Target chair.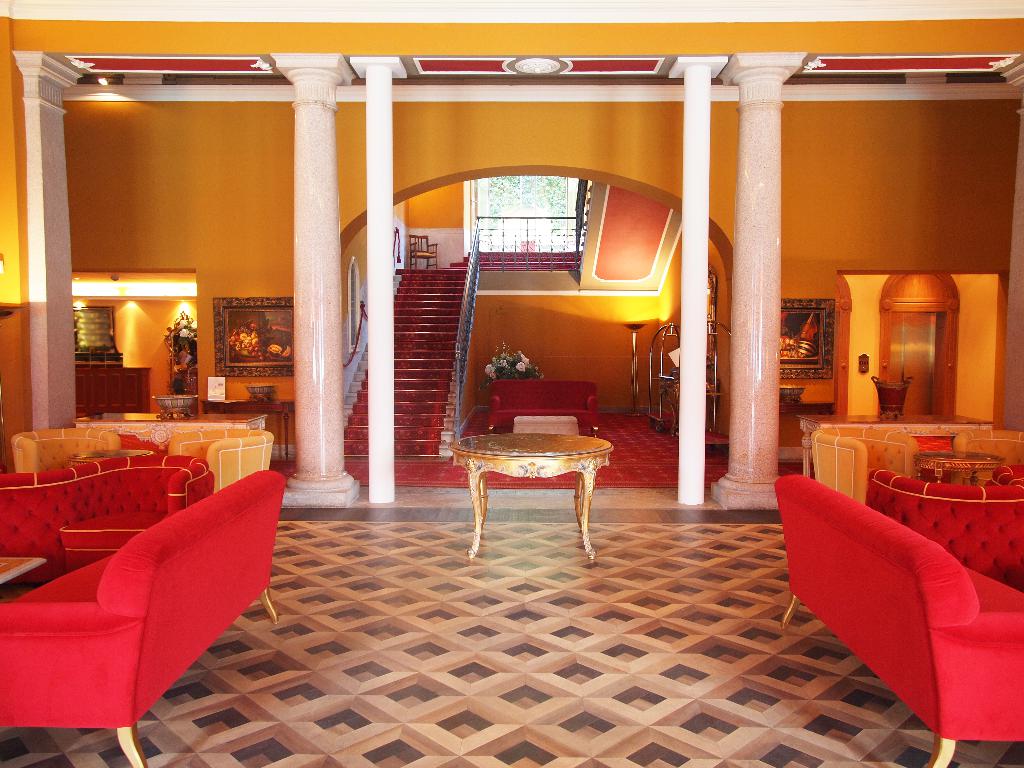
Target region: box=[955, 427, 1023, 484].
